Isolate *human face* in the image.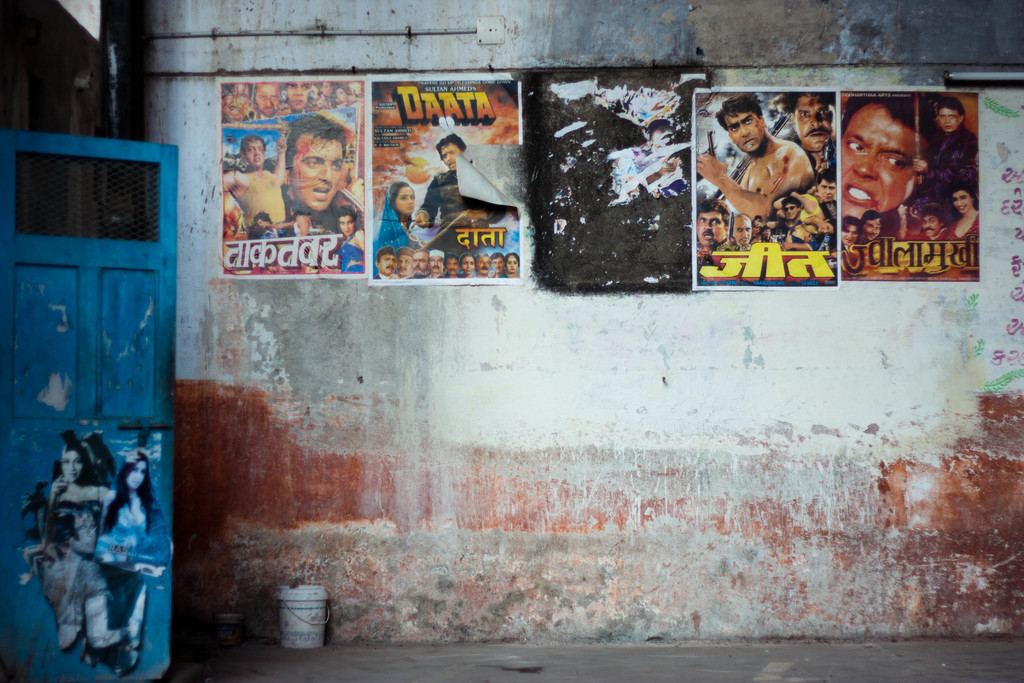
Isolated region: l=845, t=94, r=950, b=222.
